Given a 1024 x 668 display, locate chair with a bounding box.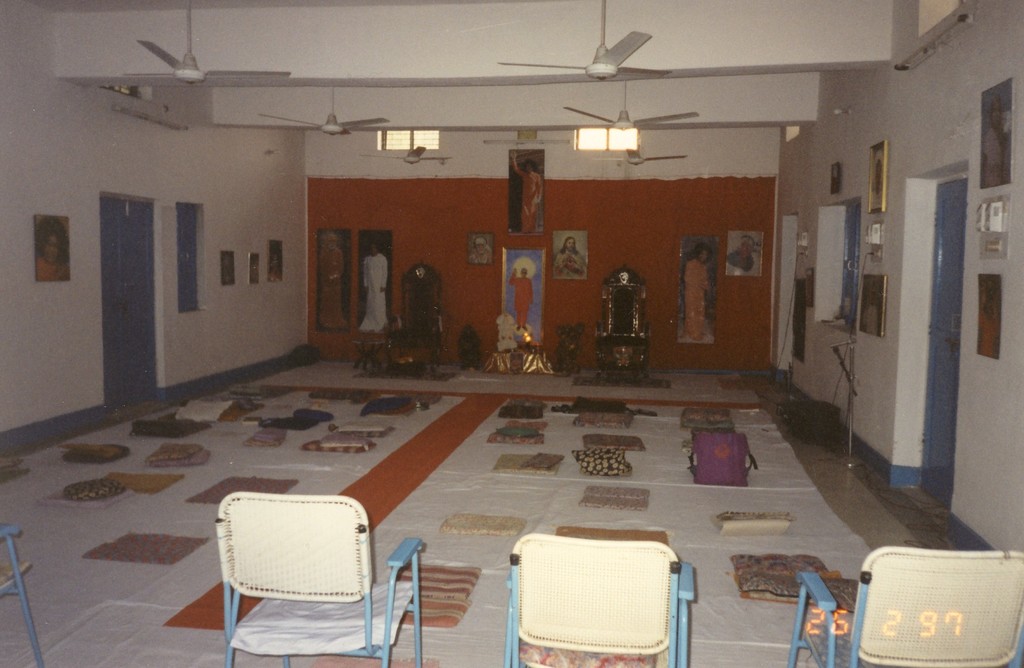
Located: box=[789, 547, 1023, 667].
